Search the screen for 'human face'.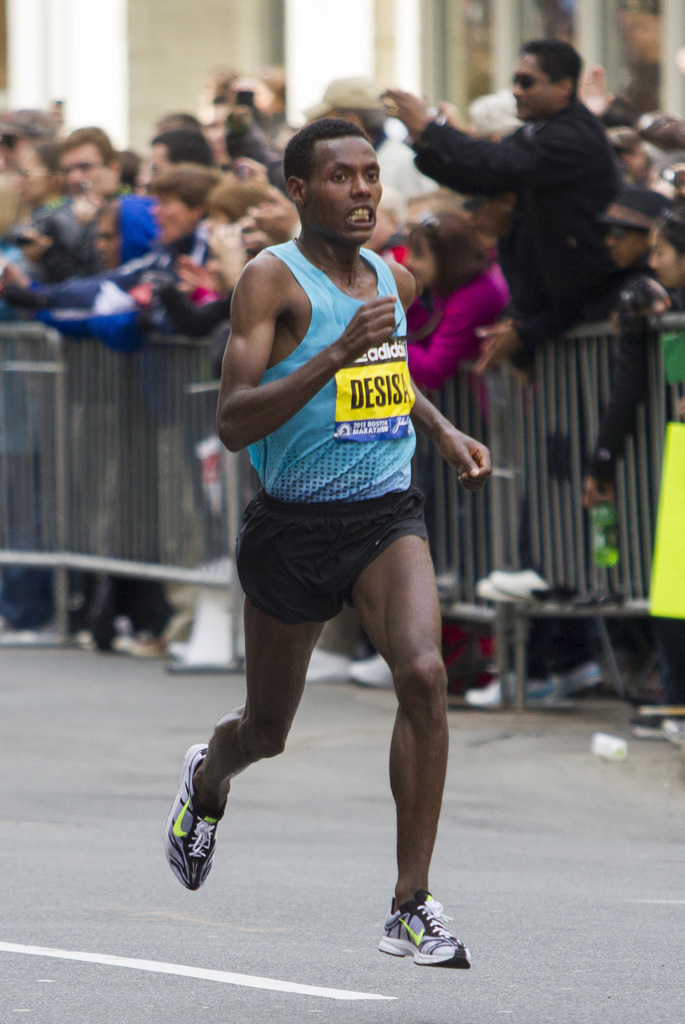
Found at pyautogui.locateOnScreen(206, 205, 230, 232).
